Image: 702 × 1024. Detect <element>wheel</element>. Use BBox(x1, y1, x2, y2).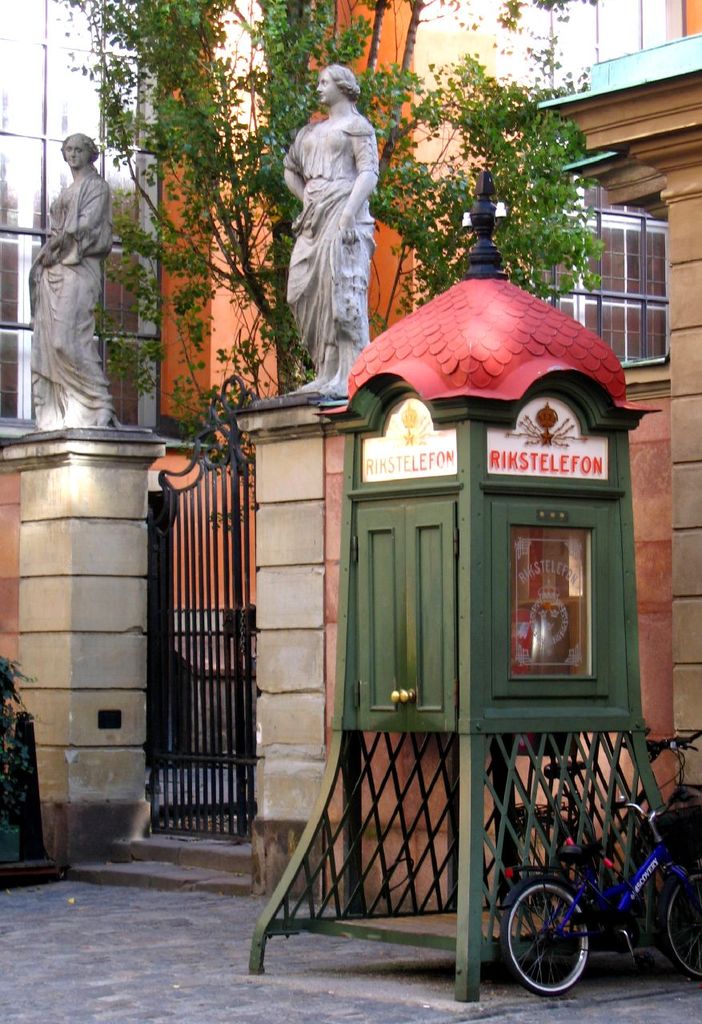
BBox(656, 871, 701, 983).
